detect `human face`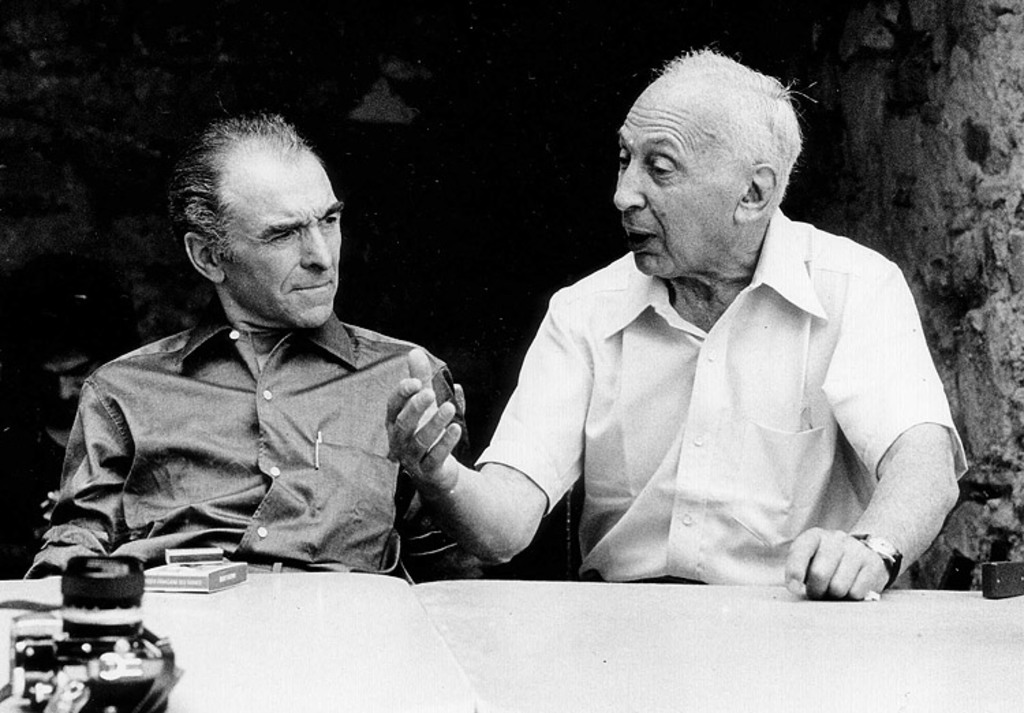
x1=610 y1=79 x2=739 y2=281
